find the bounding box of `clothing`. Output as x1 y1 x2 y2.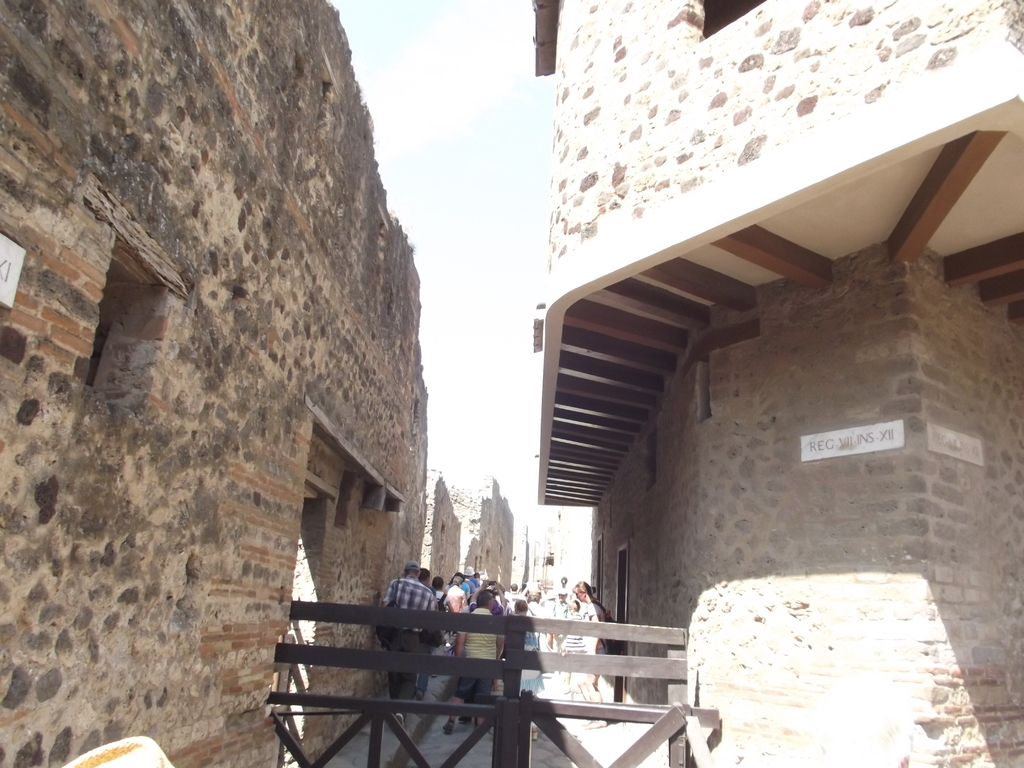
508 614 536 709.
